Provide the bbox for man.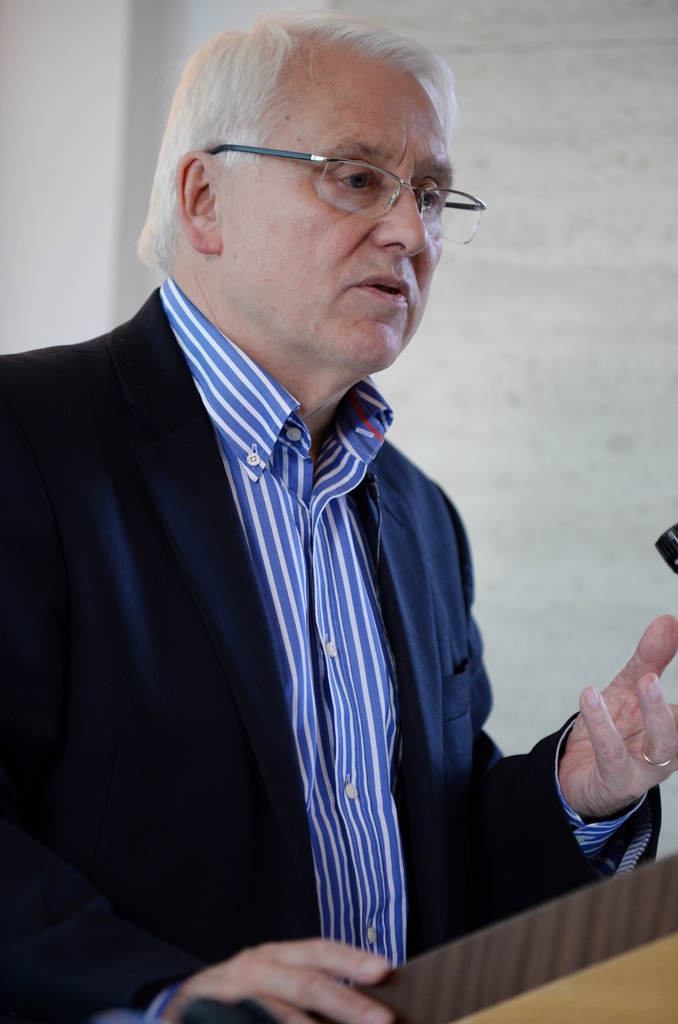
[left=15, top=38, right=548, bottom=964].
